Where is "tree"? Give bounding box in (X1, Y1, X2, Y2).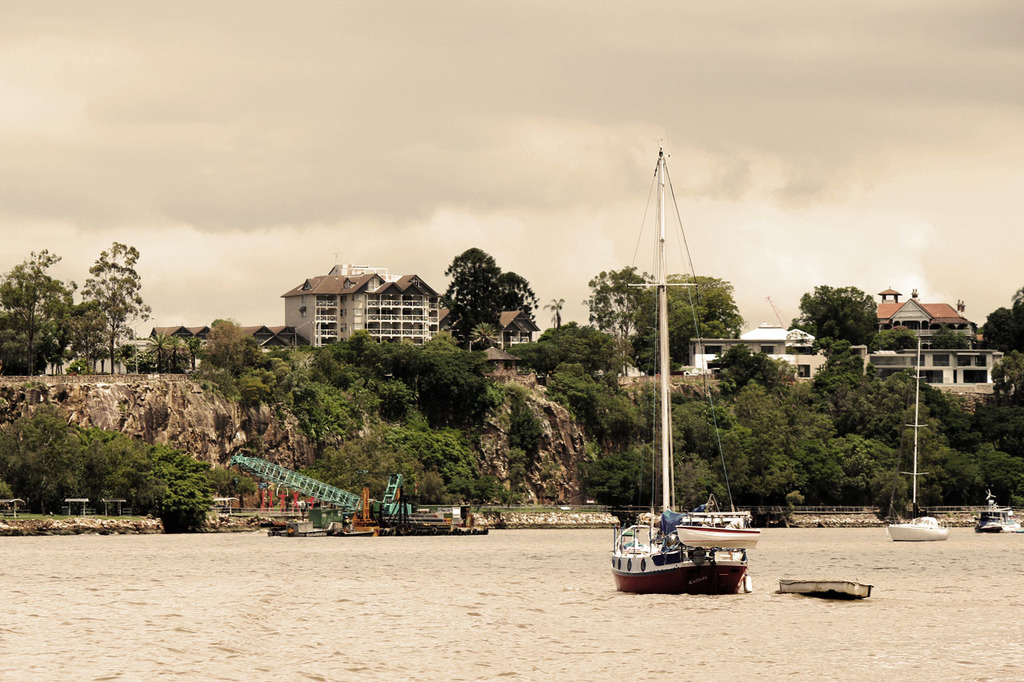
(55, 222, 150, 382).
